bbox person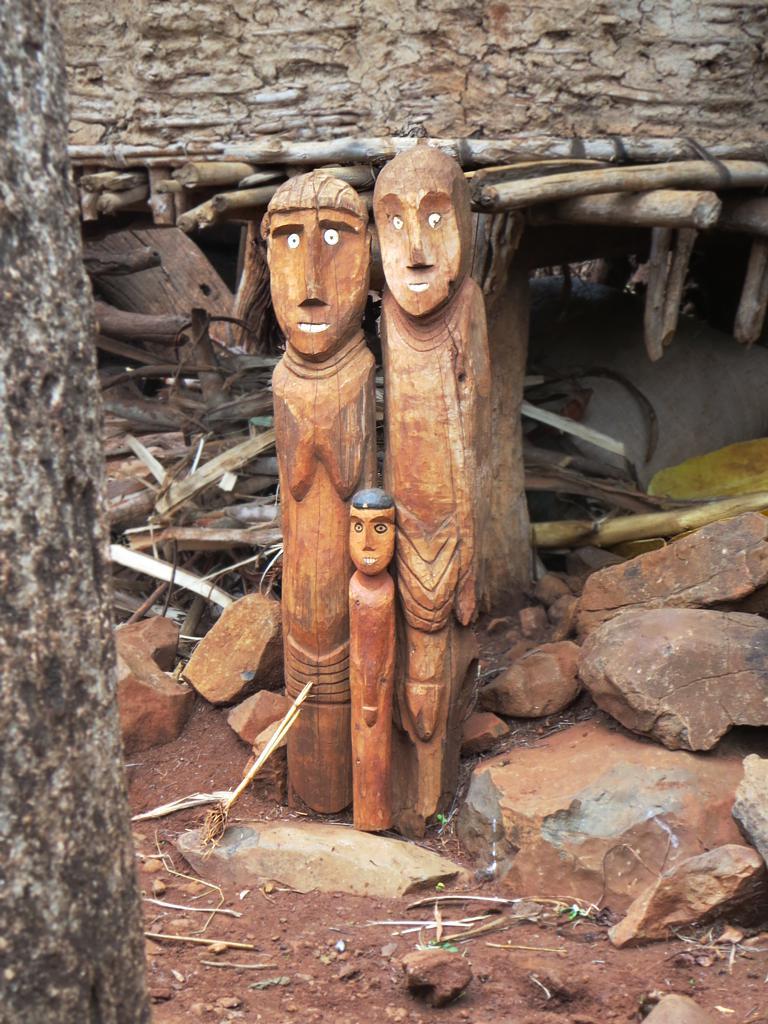
box(235, 159, 418, 739)
